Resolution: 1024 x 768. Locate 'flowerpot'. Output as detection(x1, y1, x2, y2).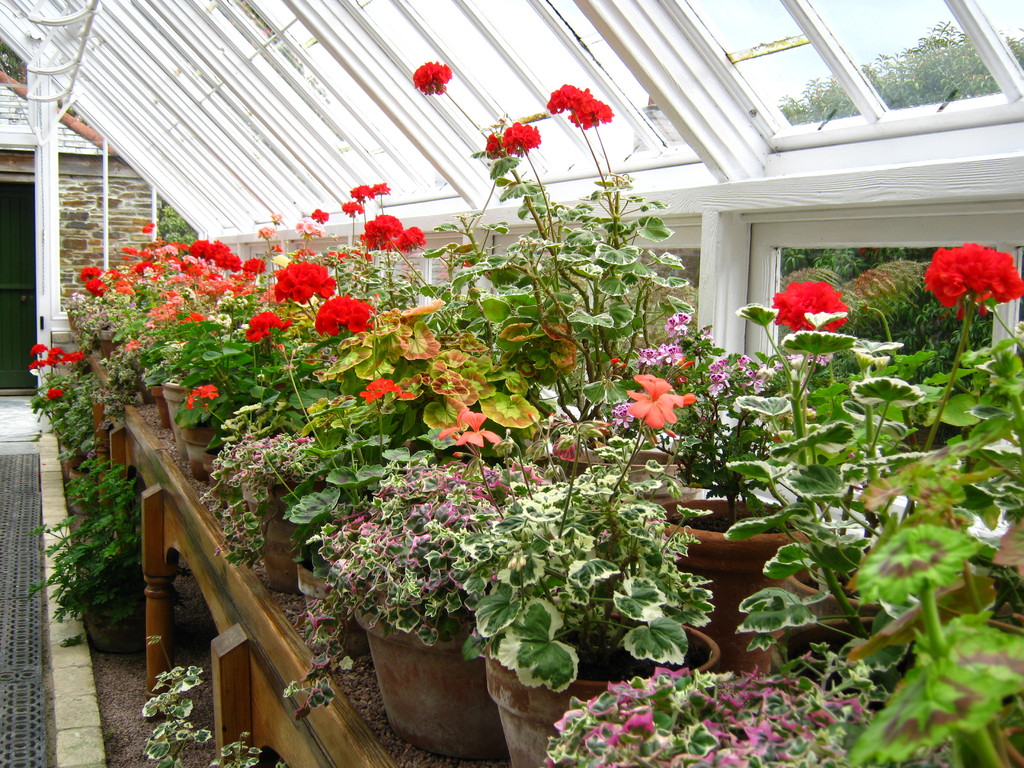
detection(645, 496, 813, 672).
